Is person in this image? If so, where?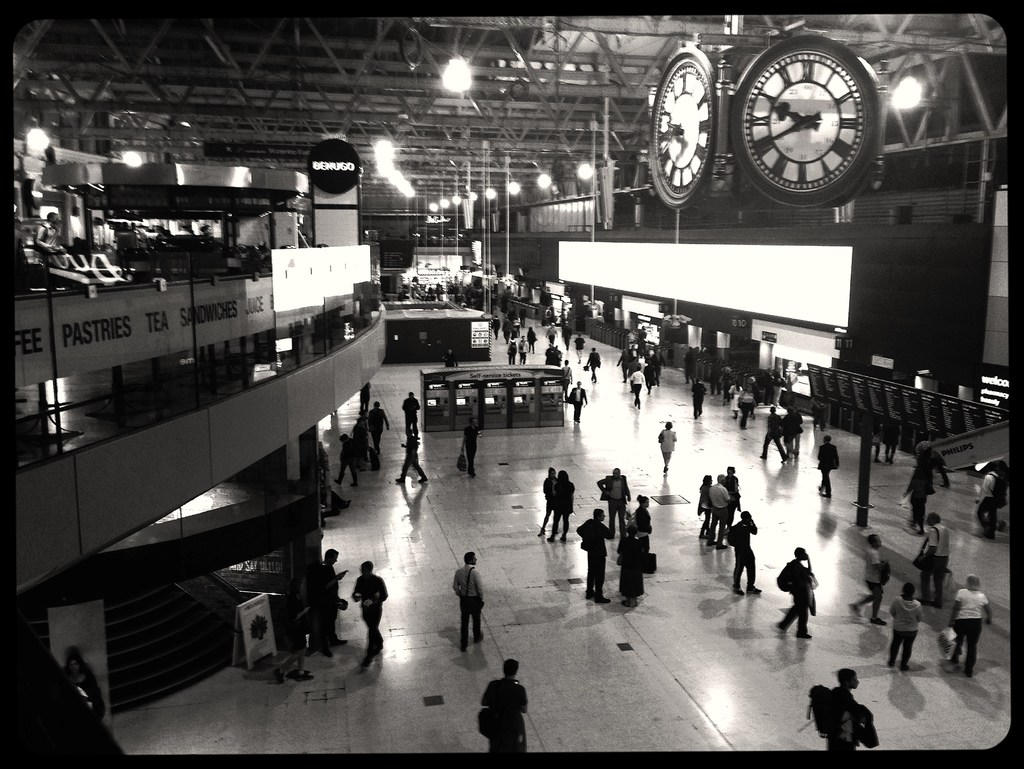
Yes, at <region>511, 310, 523, 331</region>.
